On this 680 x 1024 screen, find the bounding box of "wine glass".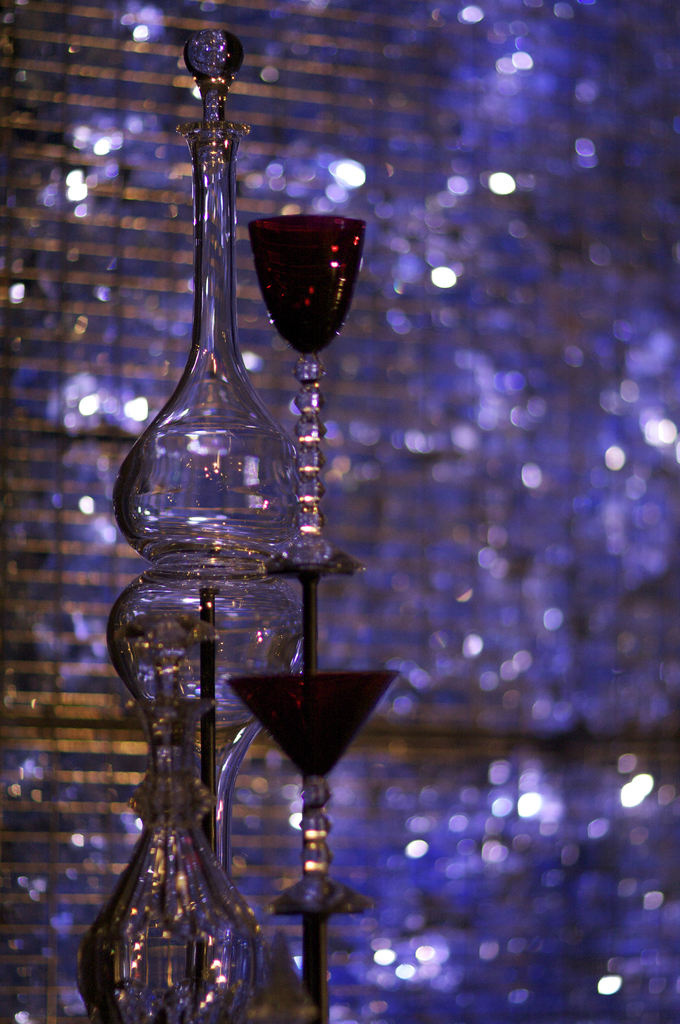
Bounding box: select_region(239, 210, 367, 572).
